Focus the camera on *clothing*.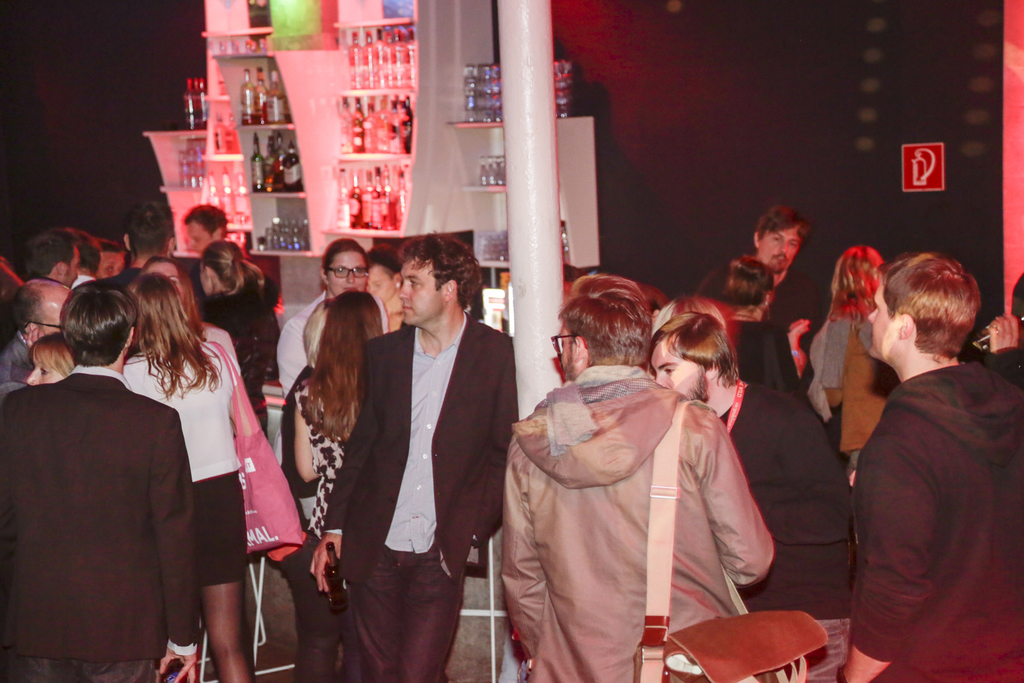
Focus region: <region>278, 299, 328, 394</region>.
